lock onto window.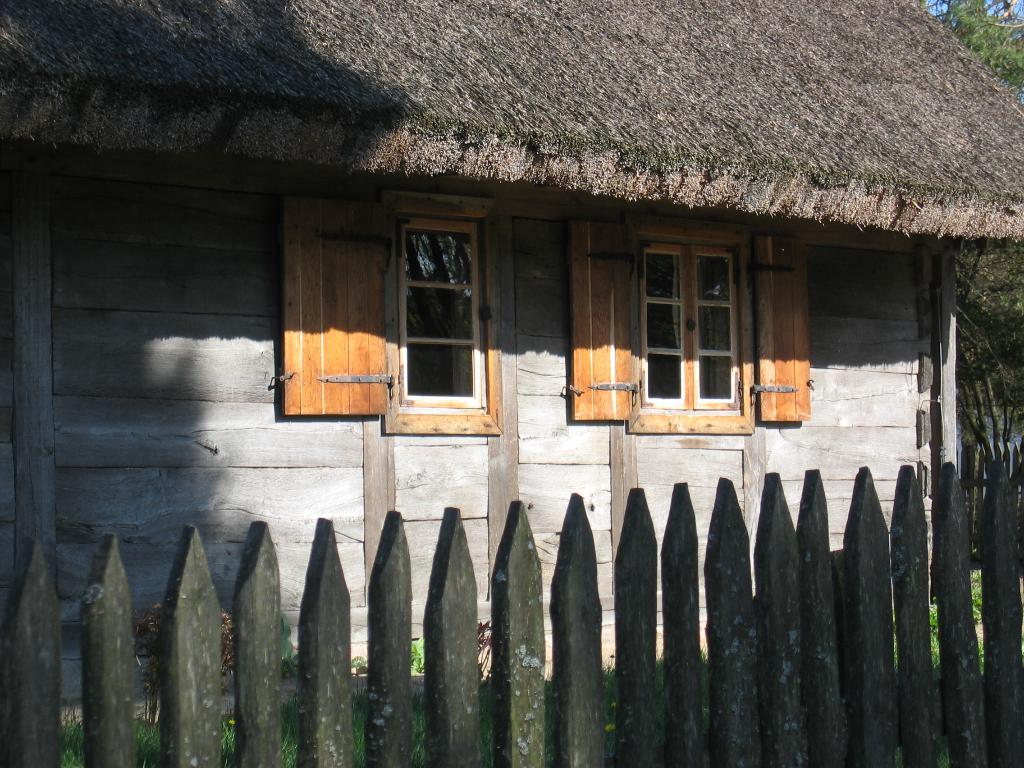
Locked: [575,205,803,442].
